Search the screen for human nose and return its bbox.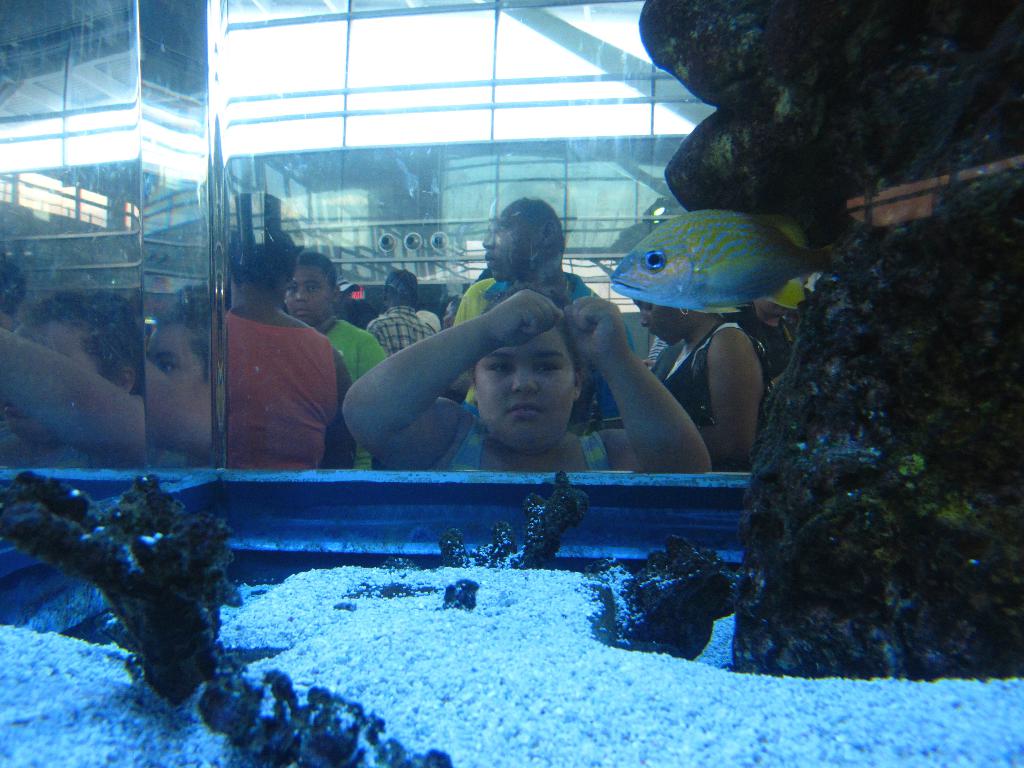
Found: <bbox>481, 232, 495, 250</bbox>.
